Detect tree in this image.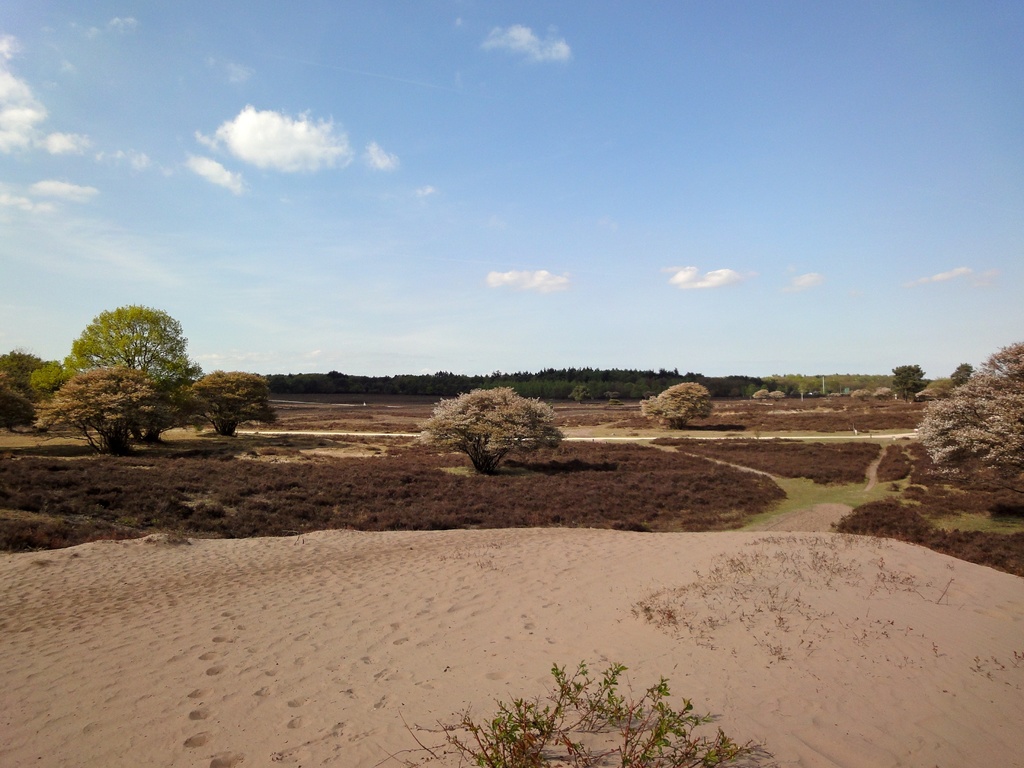
Detection: select_region(913, 339, 1023, 468).
